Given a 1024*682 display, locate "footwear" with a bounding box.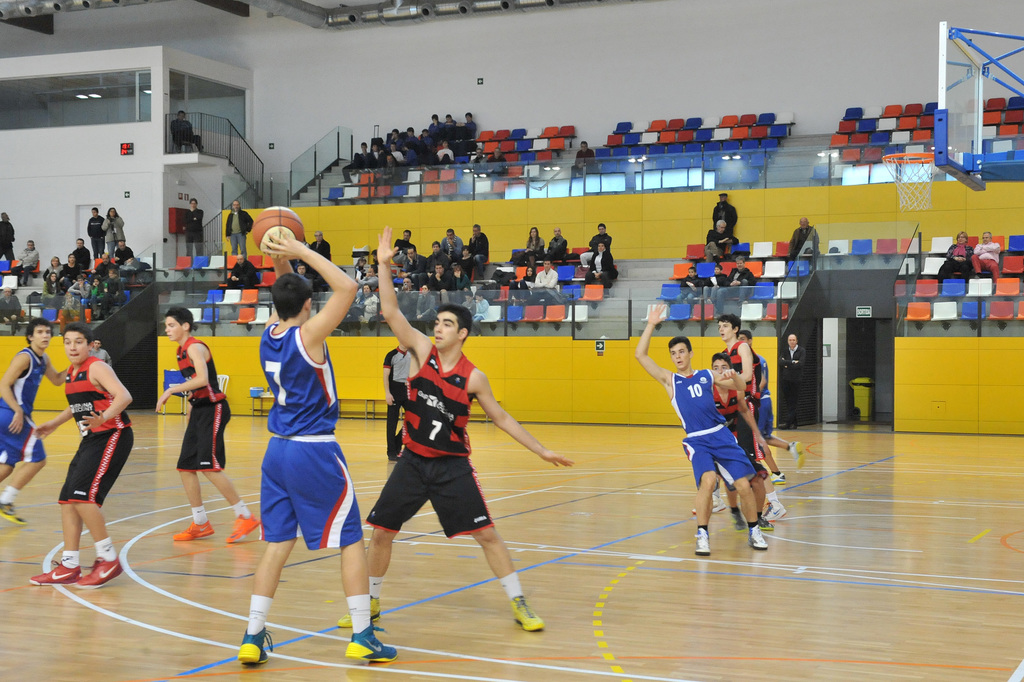
Located: Rect(695, 522, 713, 551).
